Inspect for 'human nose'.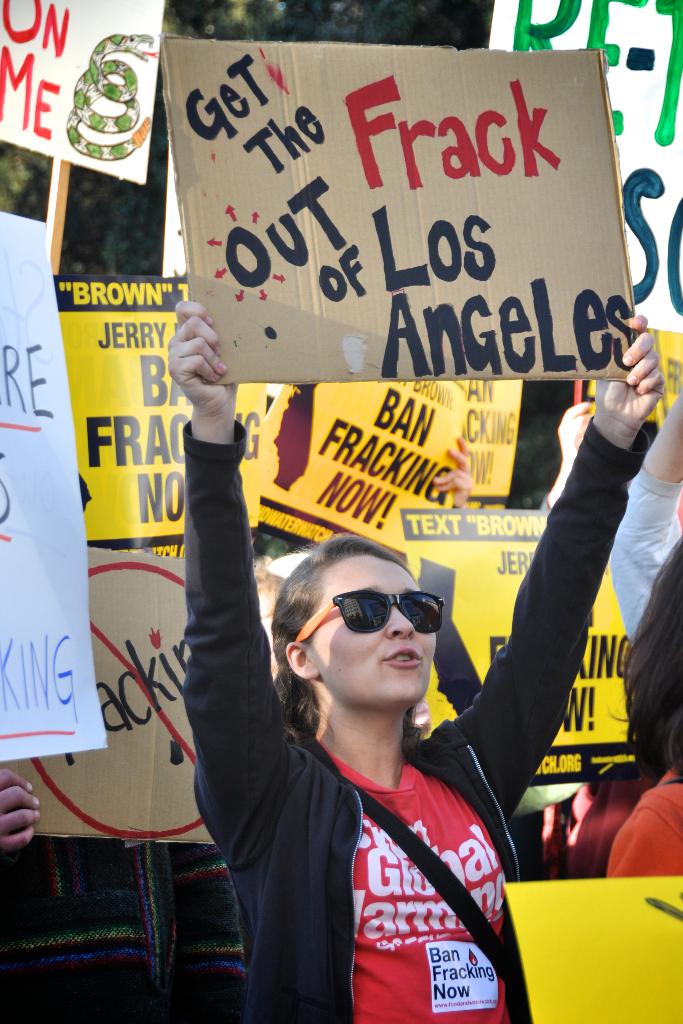
Inspection: [x1=388, y1=604, x2=416, y2=642].
